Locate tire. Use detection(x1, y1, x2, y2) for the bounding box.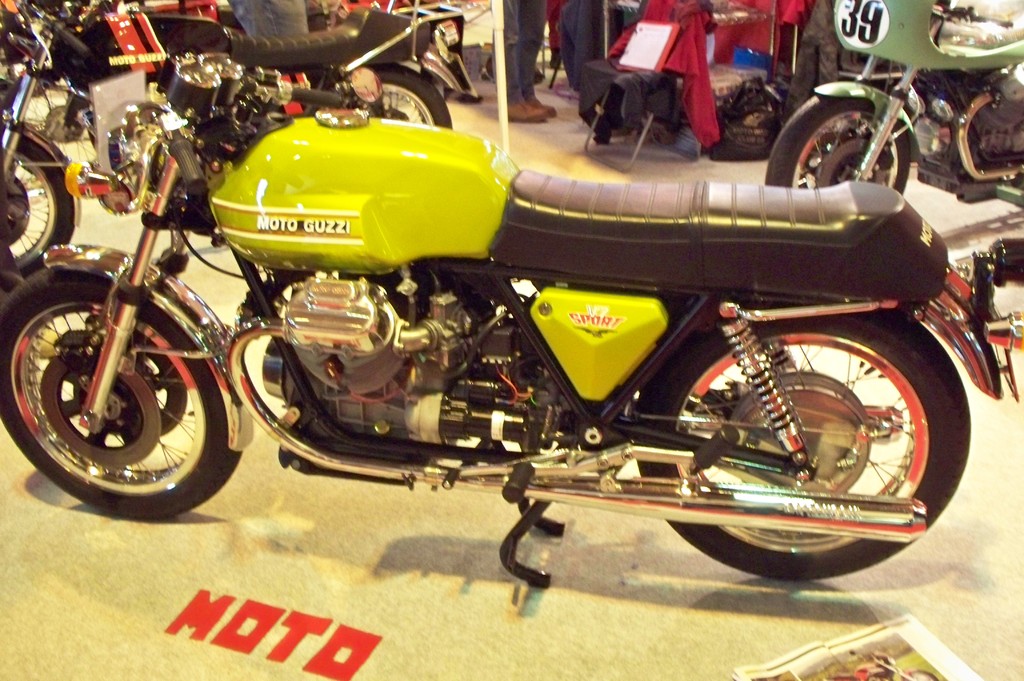
detection(765, 99, 909, 192).
